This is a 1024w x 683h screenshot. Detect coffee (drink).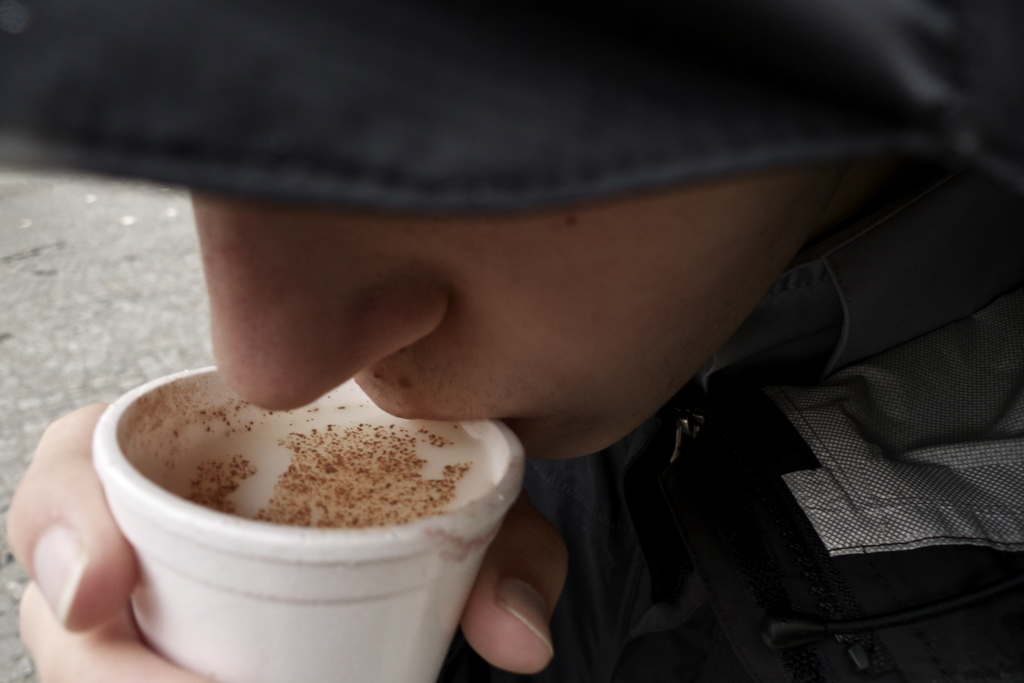
pyautogui.locateOnScreen(148, 404, 494, 534).
